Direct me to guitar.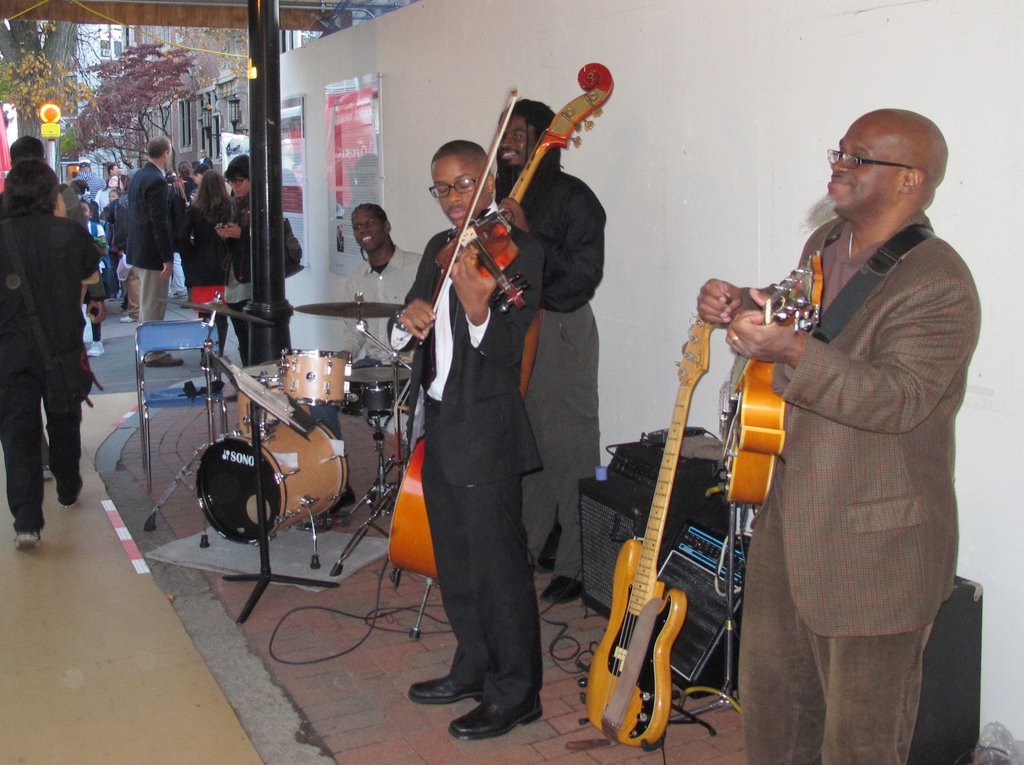
Direction: bbox(576, 303, 721, 753).
